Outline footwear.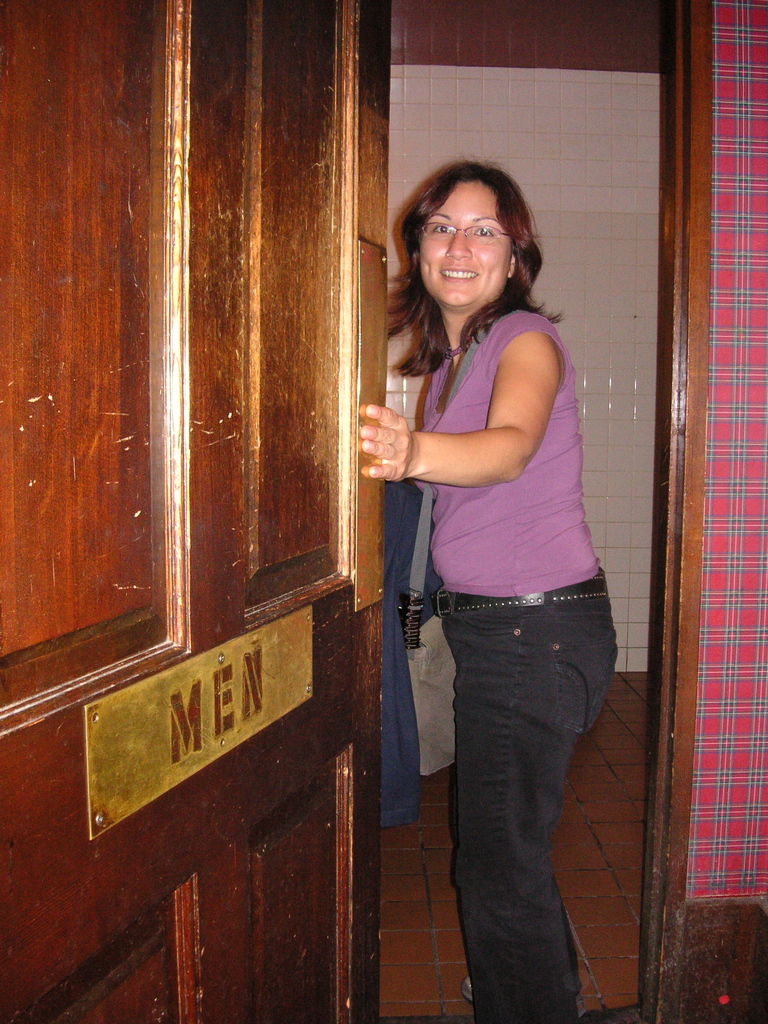
Outline: Rect(458, 979, 477, 1002).
